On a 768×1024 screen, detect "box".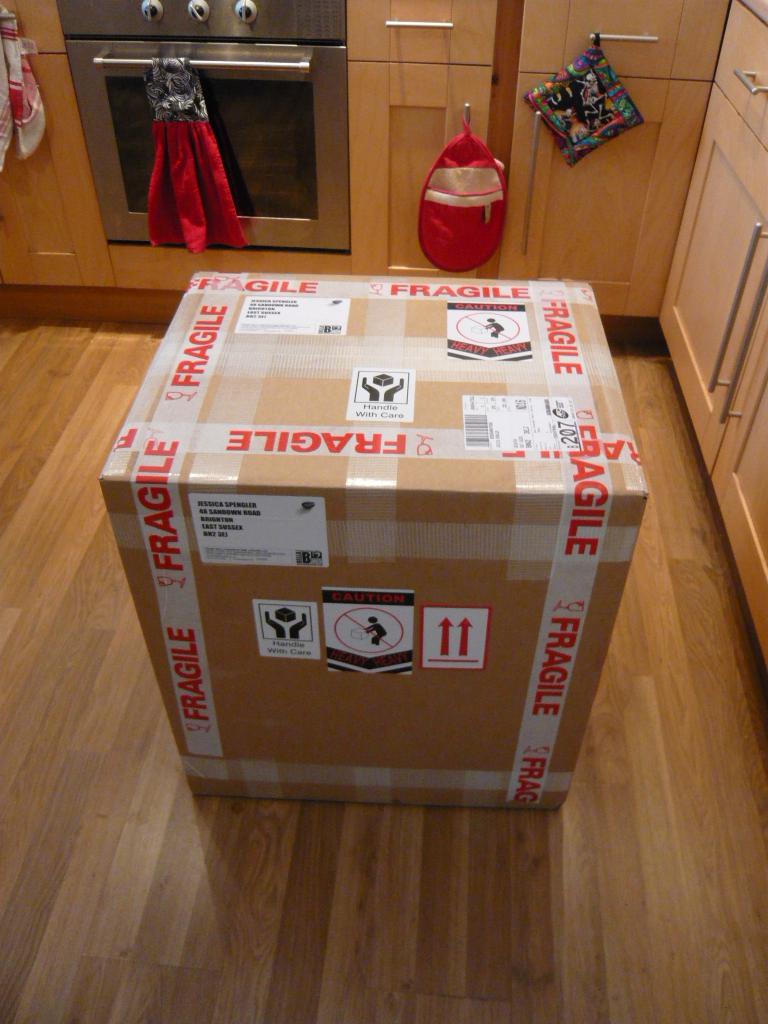
<region>109, 266, 648, 809</region>.
